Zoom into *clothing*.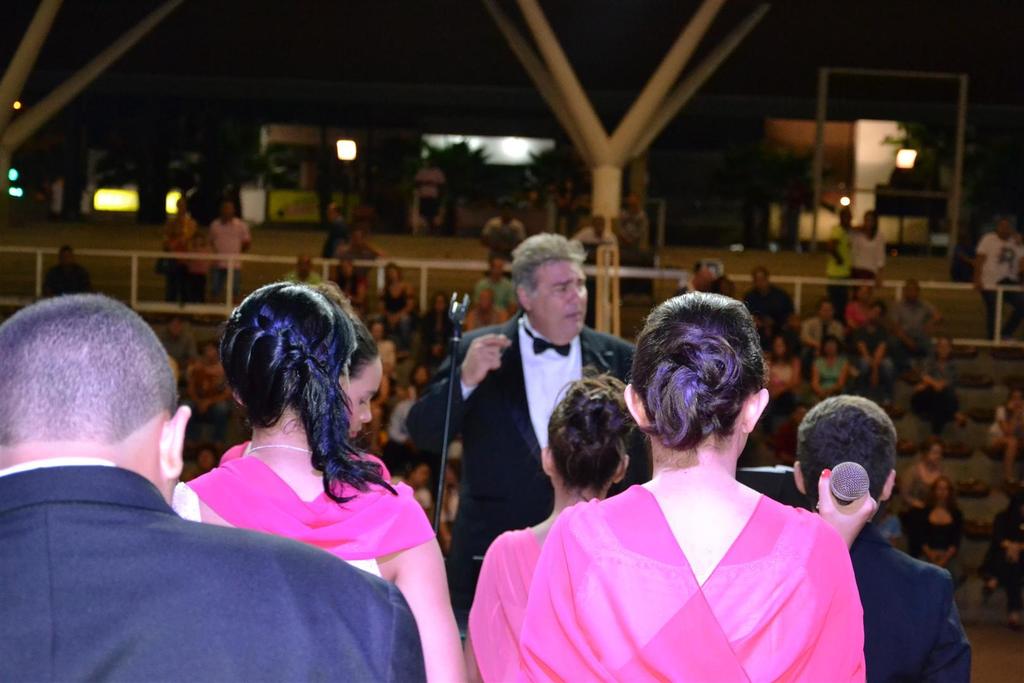
Zoom target: 321/218/350/251.
